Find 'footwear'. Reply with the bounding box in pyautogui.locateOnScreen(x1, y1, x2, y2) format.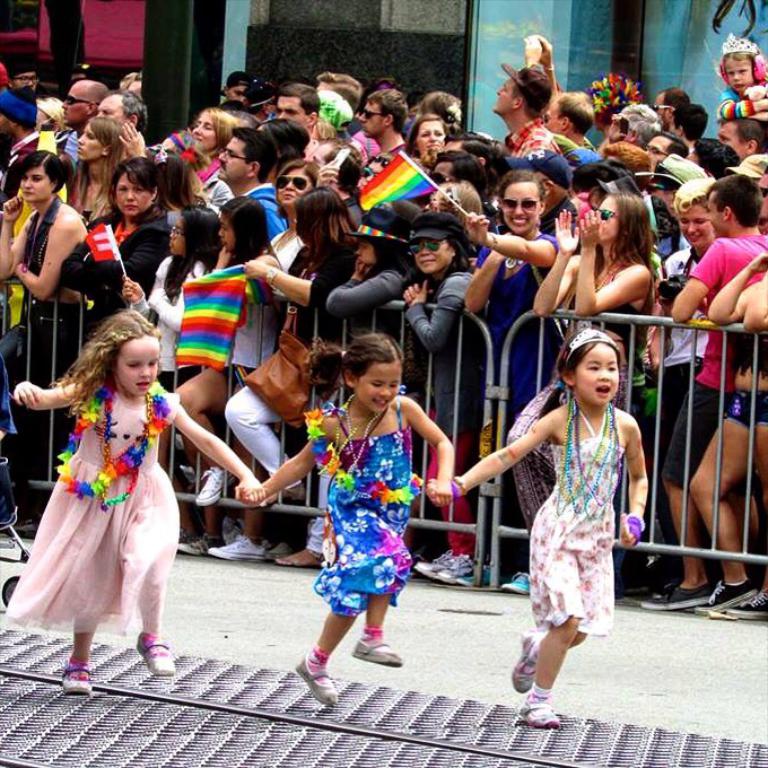
pyautogui.locateOnScreen(504, 567, 533, 594).
